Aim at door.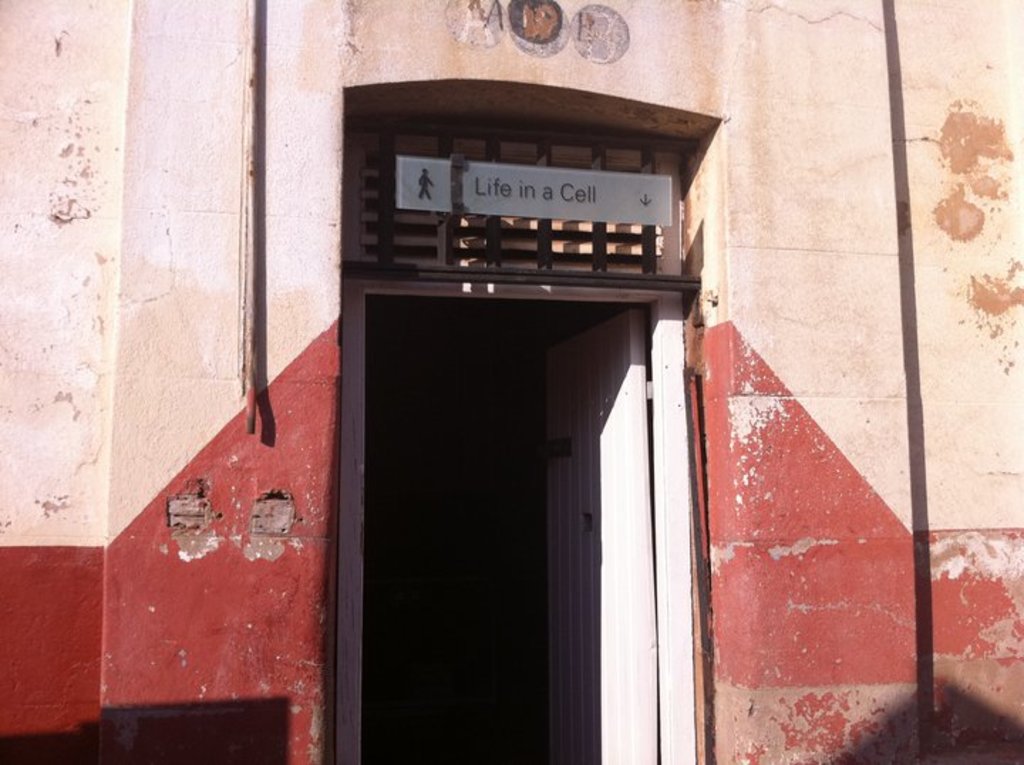
Aimed at 324/166/686/749.
